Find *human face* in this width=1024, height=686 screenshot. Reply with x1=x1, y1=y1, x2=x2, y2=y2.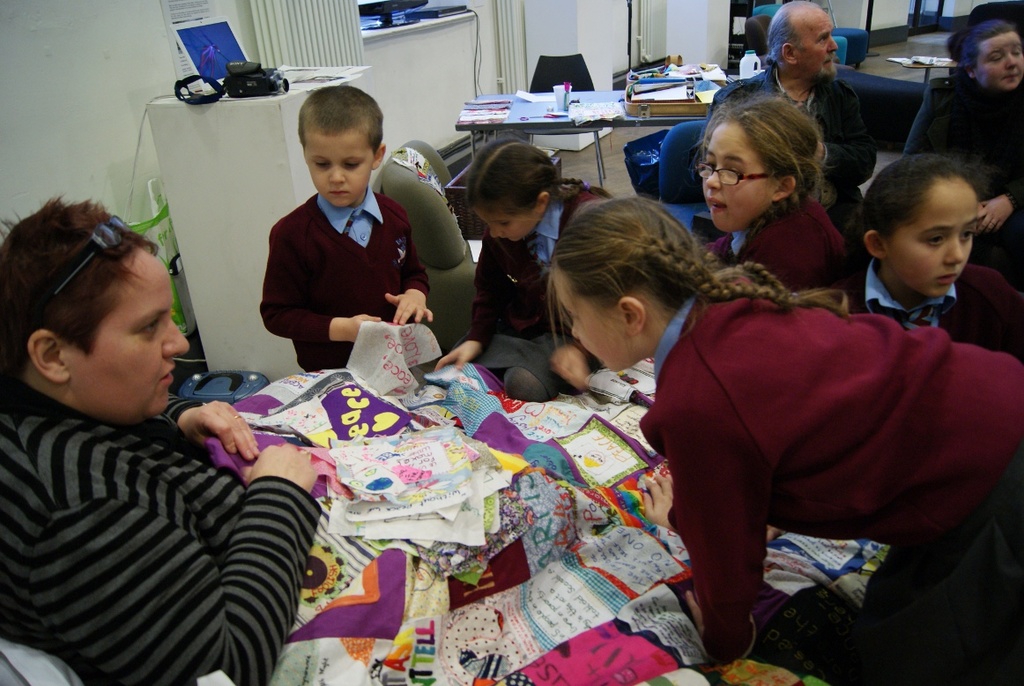
x1=795, y1=12, x2=839, y2=78.
